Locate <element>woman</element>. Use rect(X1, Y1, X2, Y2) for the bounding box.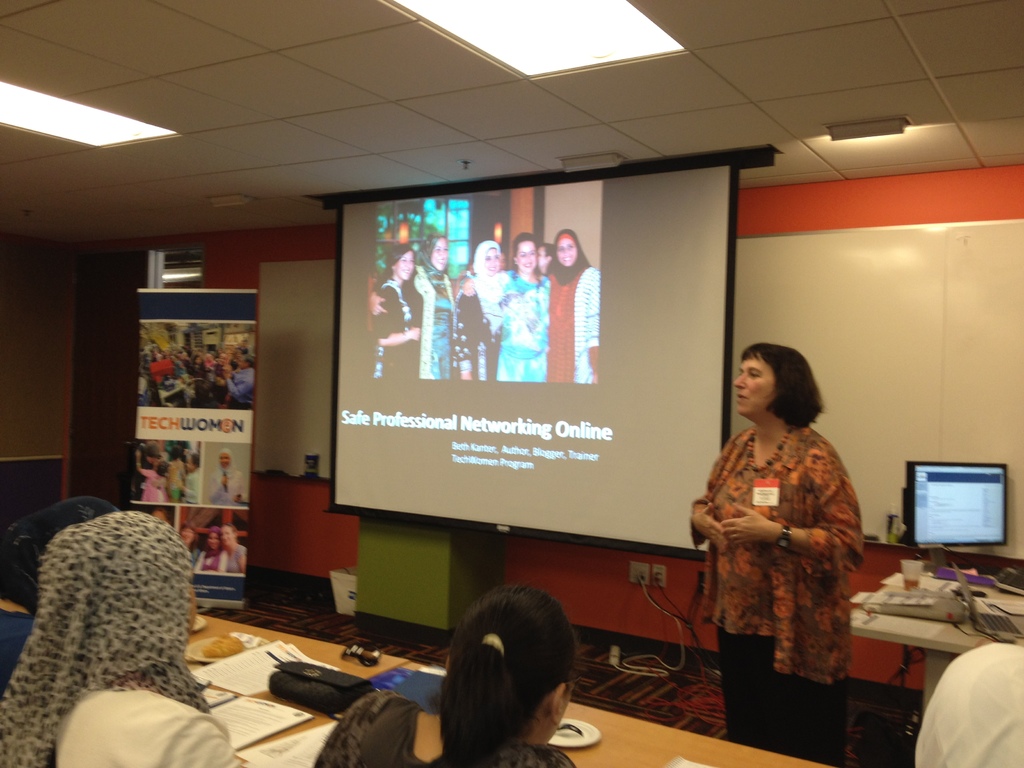
rect(548, 228, 600, 387).
